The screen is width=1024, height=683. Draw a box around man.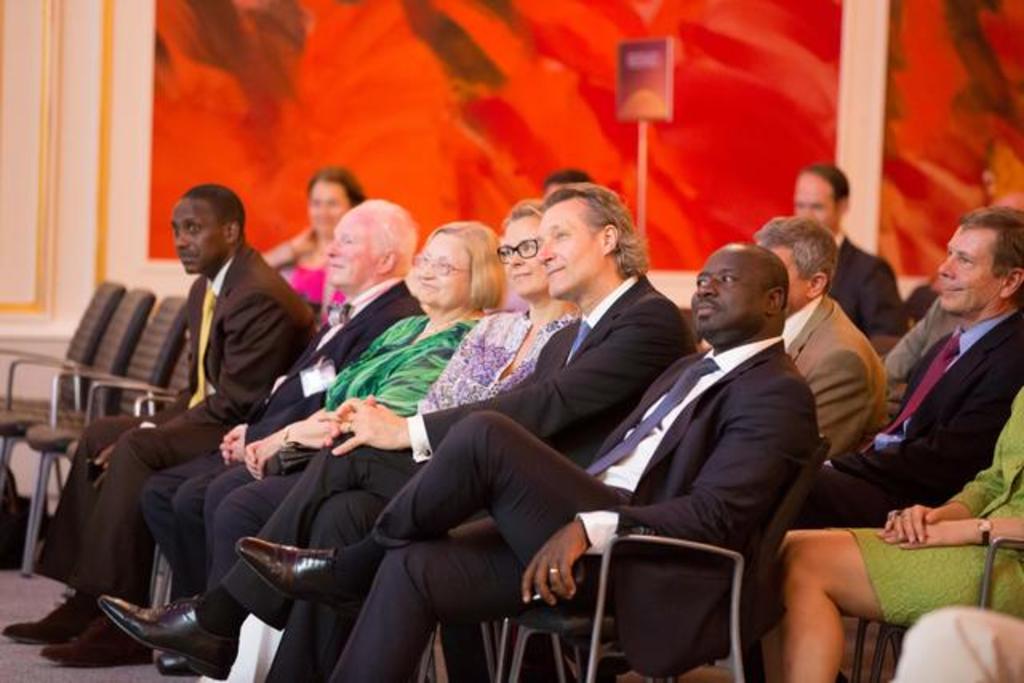
(136,195,413,681).
